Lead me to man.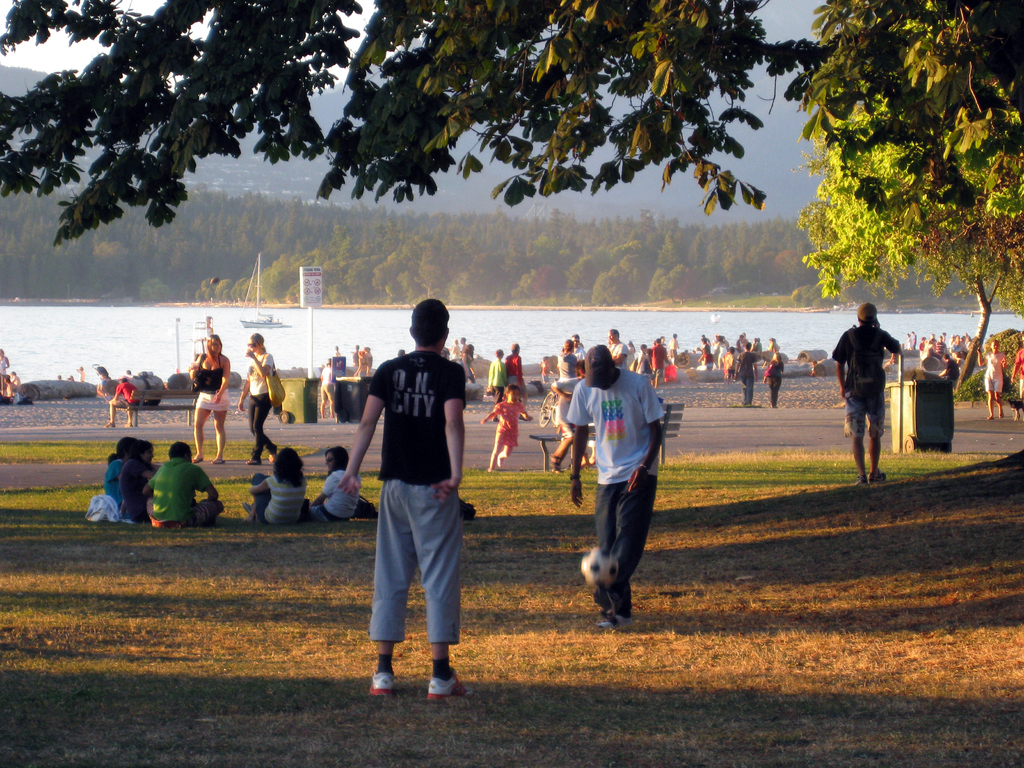
Lead to {"x1": 566, "y1": 341, "x2": 665, "y2": 631}.
